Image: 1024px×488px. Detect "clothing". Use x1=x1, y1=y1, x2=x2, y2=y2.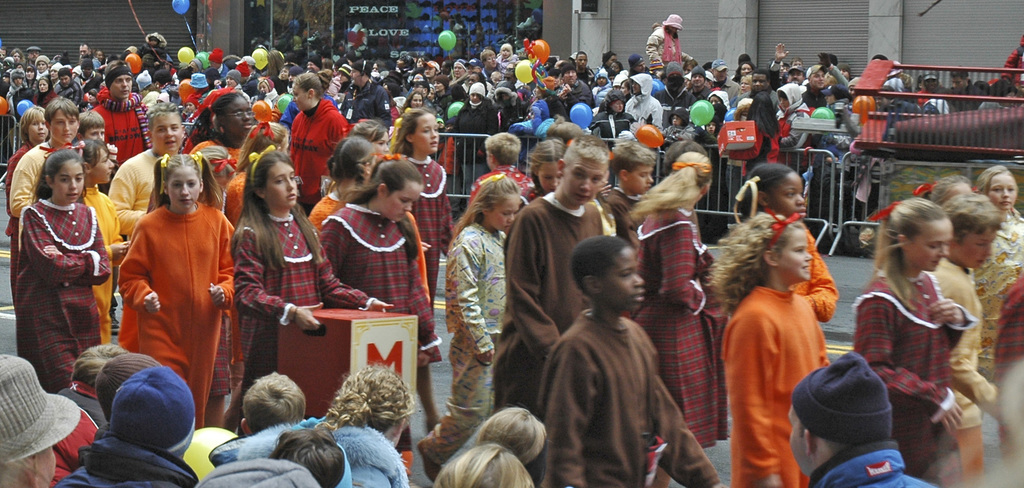
x1=322, y1=202, x2=451, y2=364.
